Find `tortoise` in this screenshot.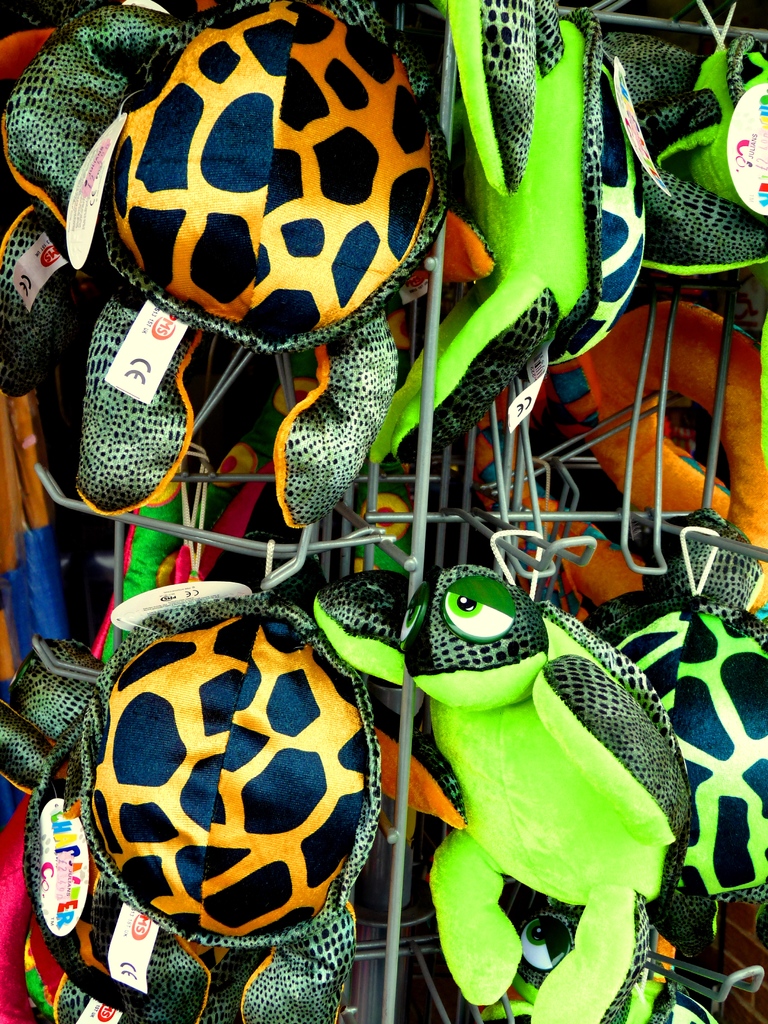
The bounding box for `tortoise` is (0,573,472,1023).
